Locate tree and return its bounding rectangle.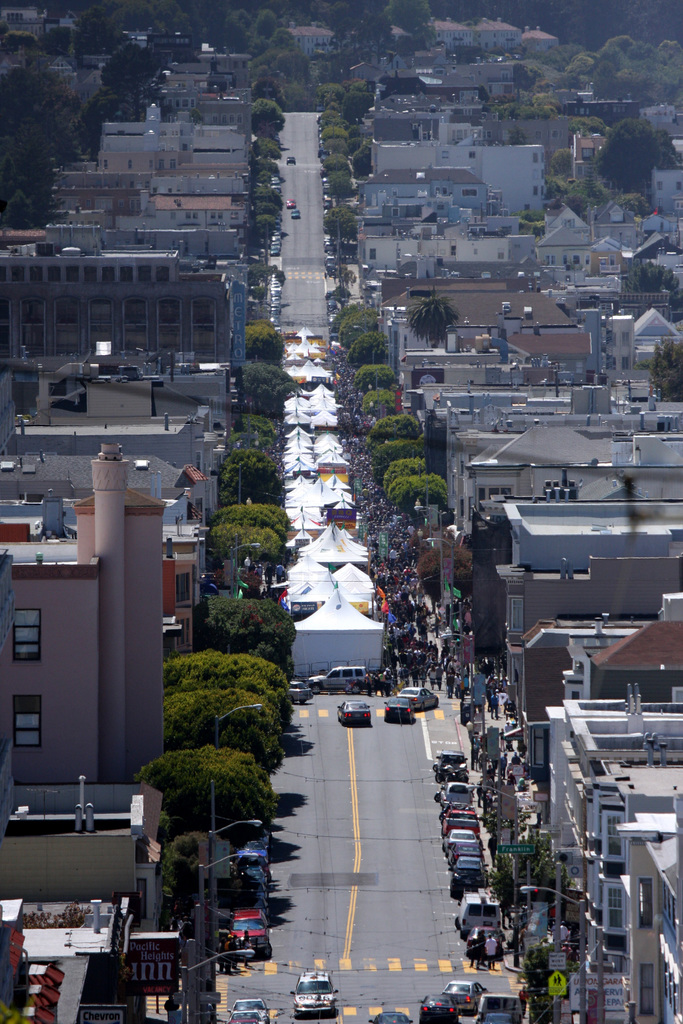
l=381, t=476, r=453, b=509.
